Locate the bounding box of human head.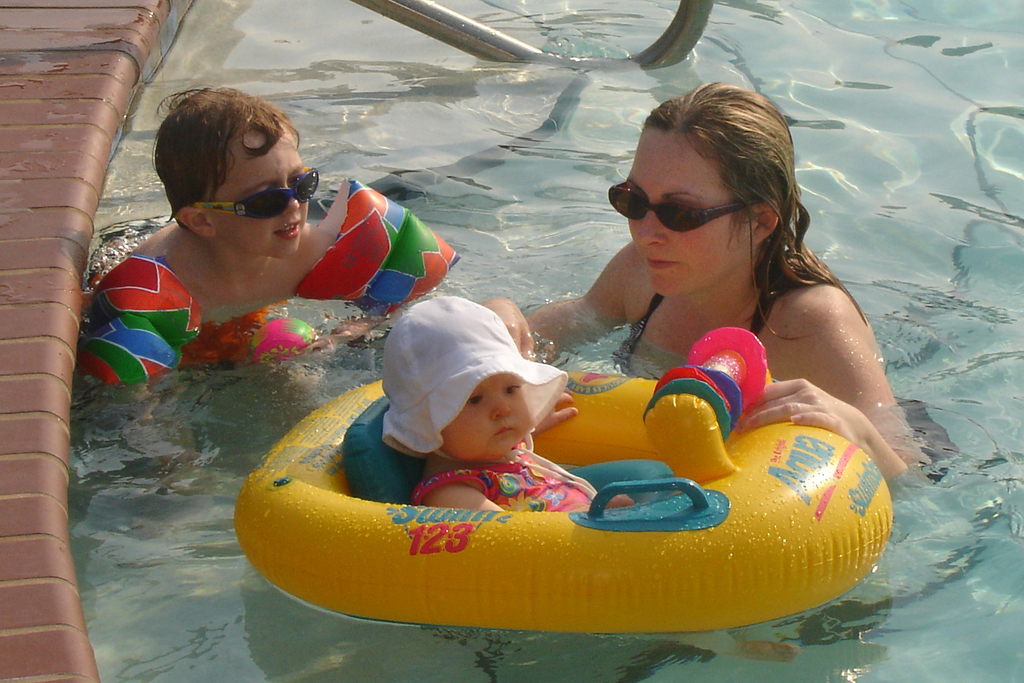
Bounding box: 371/298/561/493.
